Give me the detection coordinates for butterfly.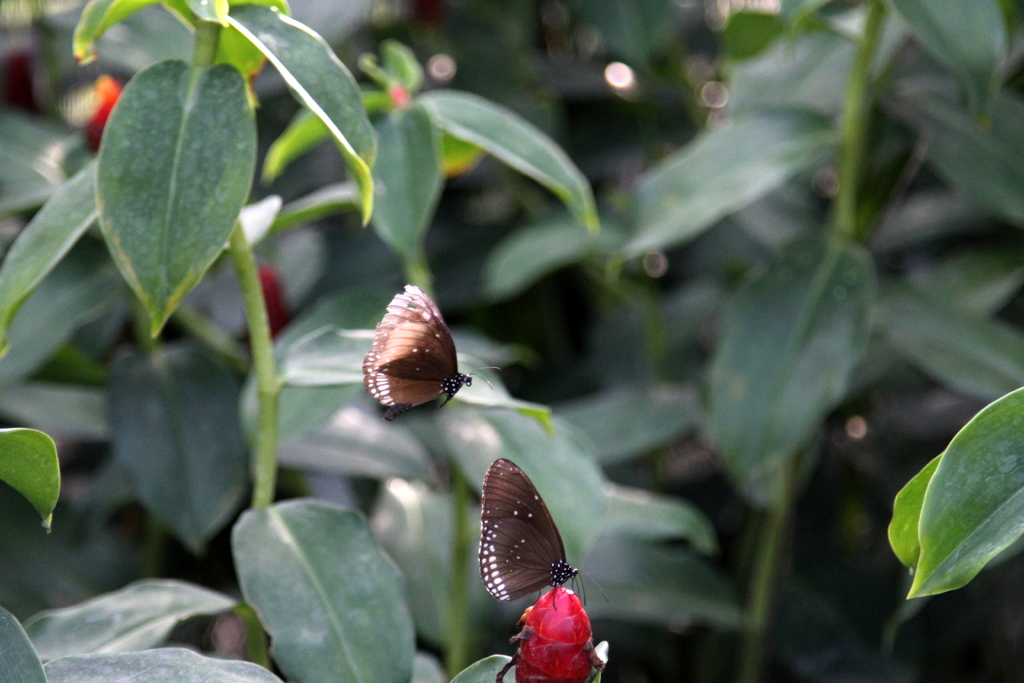
bbox(472, 459, 610, 638).
